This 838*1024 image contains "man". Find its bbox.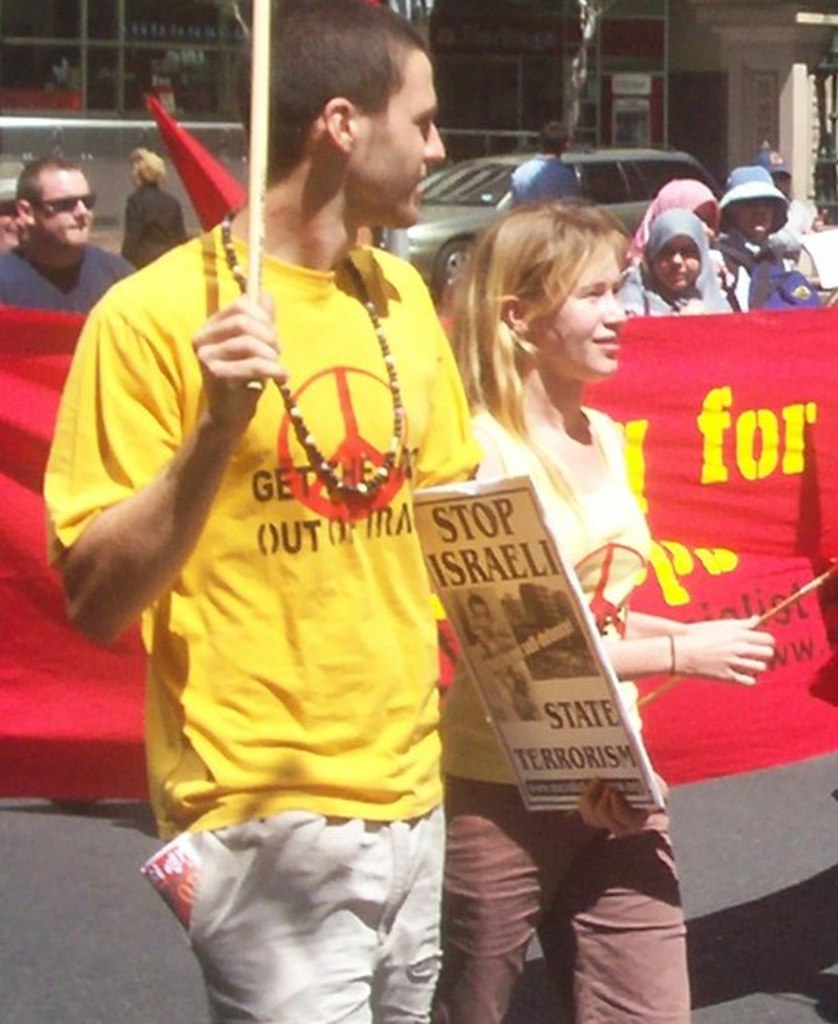
0 148 134 322.
